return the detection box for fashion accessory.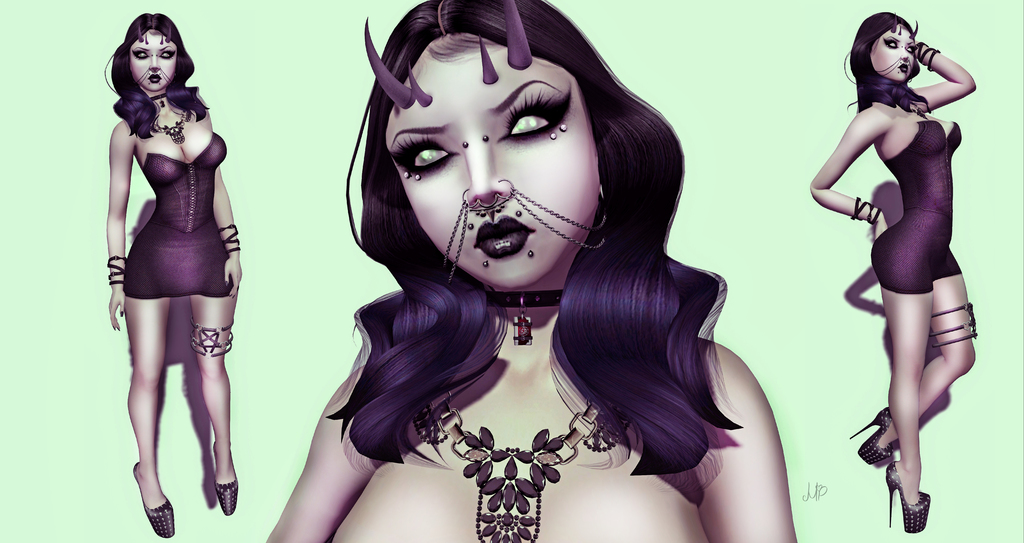
146 89 171 108.
